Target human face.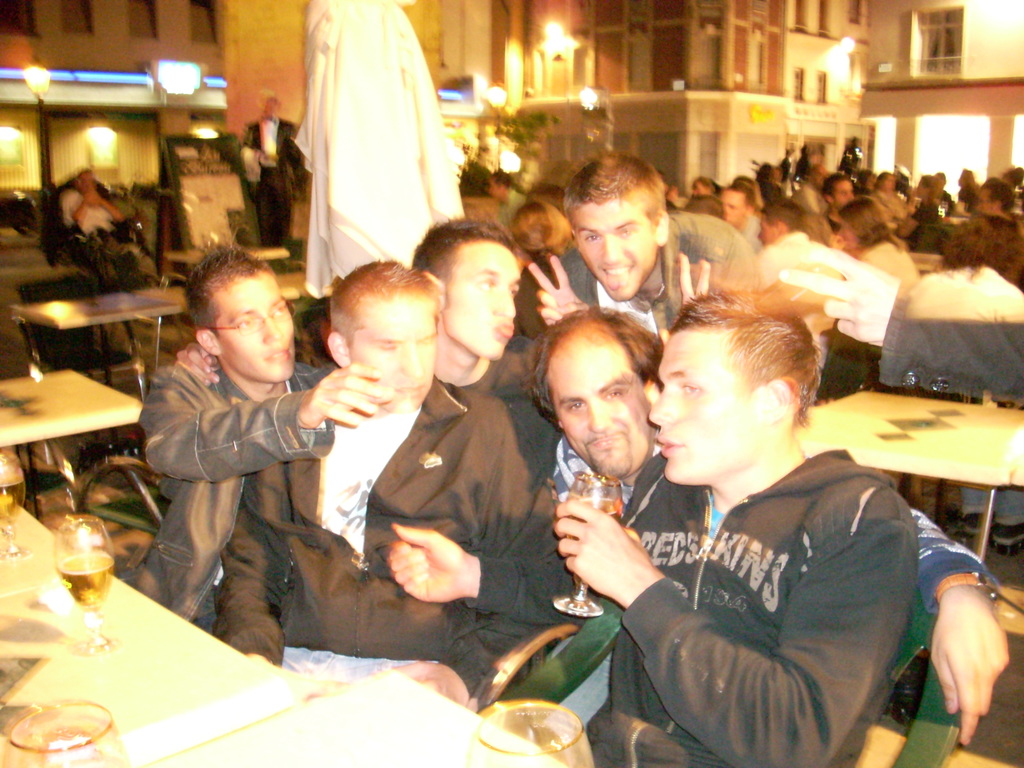
Target region: 844 220 856 239.
